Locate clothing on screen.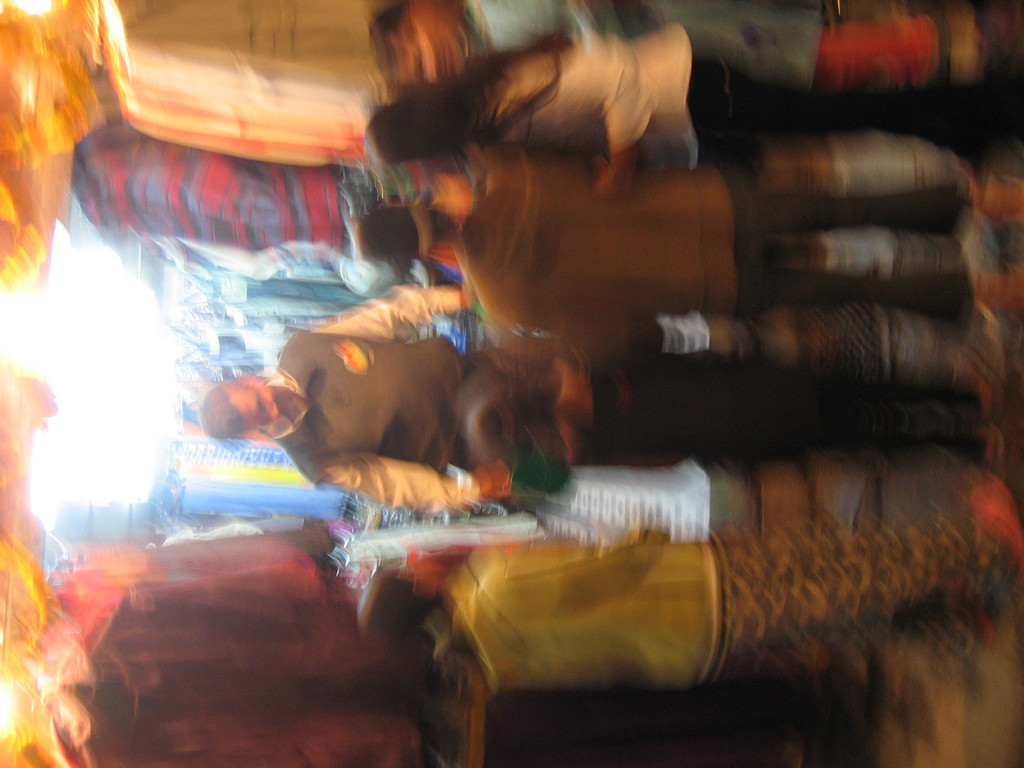
On screen at locate(278, 281, 528, 529).
